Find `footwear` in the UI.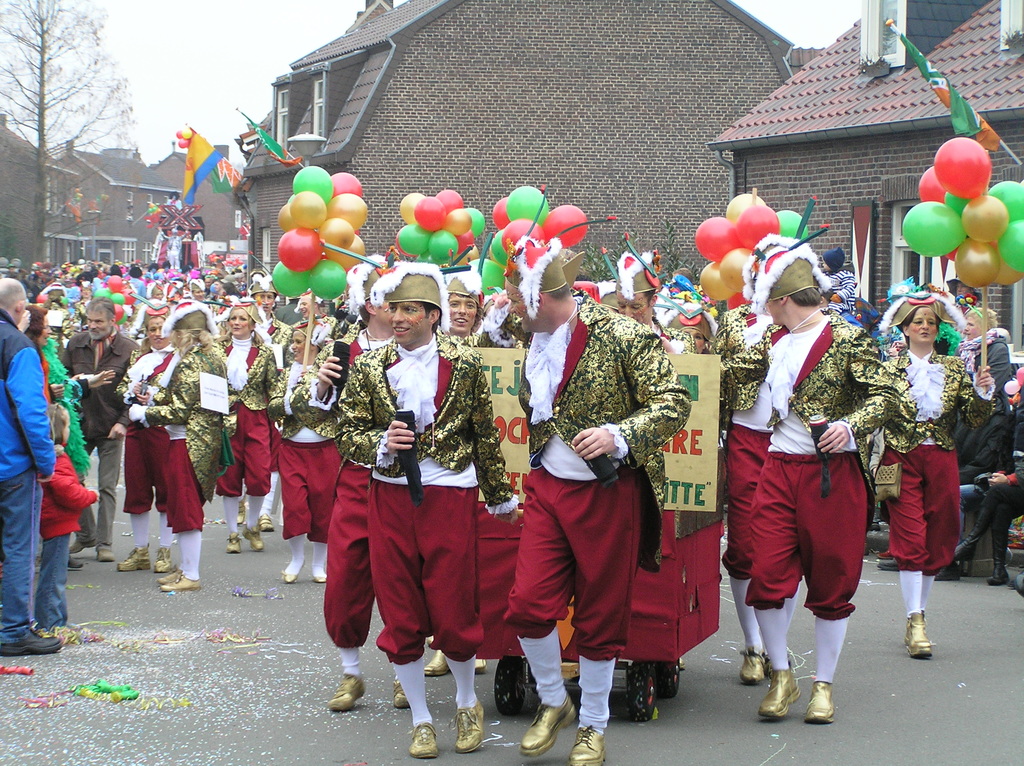
UI element at [left=259, top=515, right=269, bottom=534].
